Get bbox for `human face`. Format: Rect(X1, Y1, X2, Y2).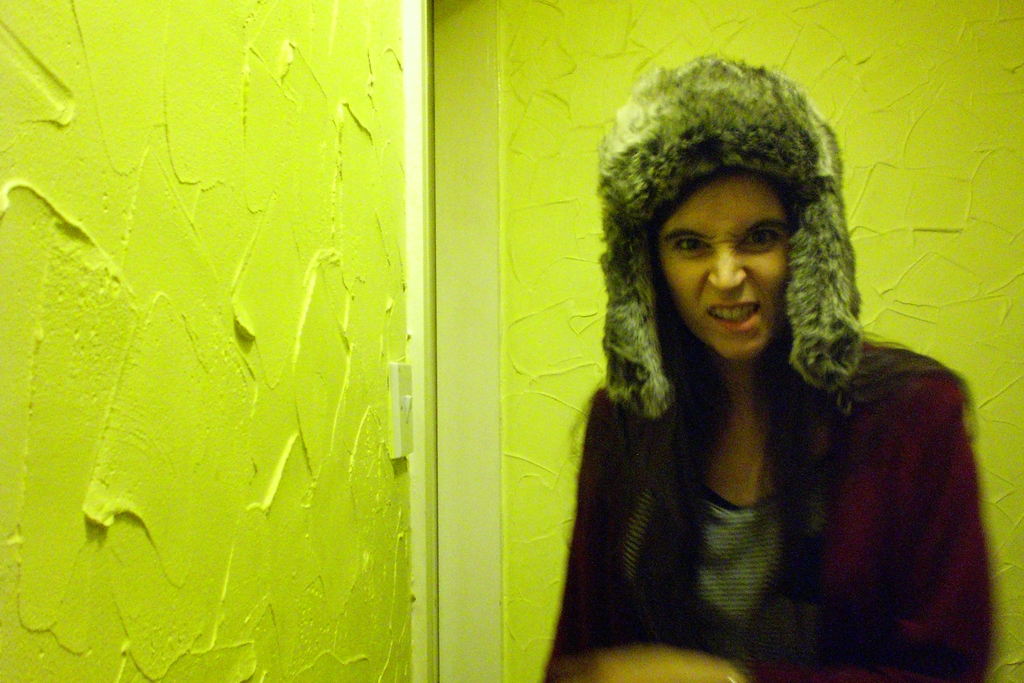
Rect(655, 170, 792, 363).
